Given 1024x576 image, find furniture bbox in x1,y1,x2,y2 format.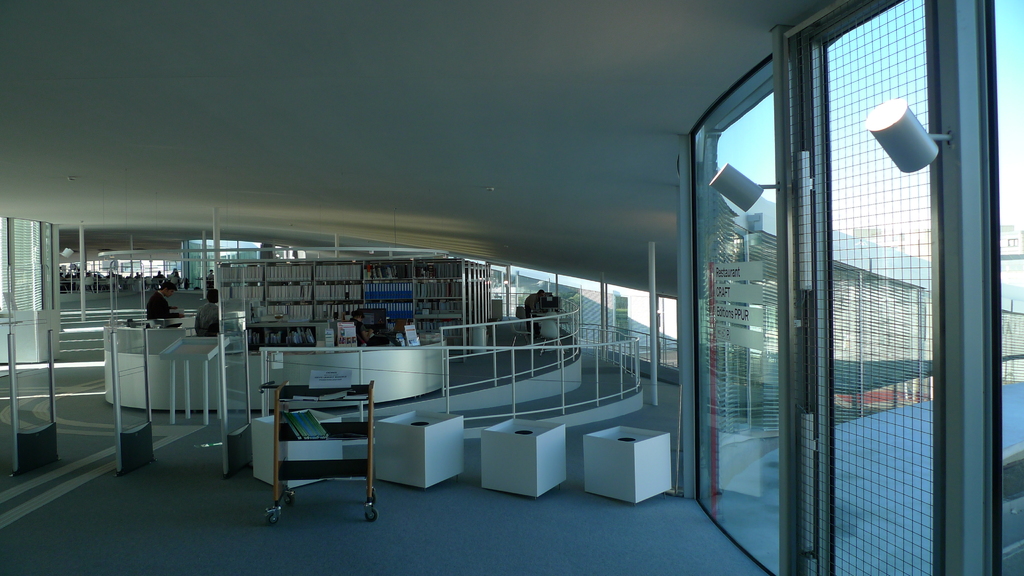
375,410,463,492.
